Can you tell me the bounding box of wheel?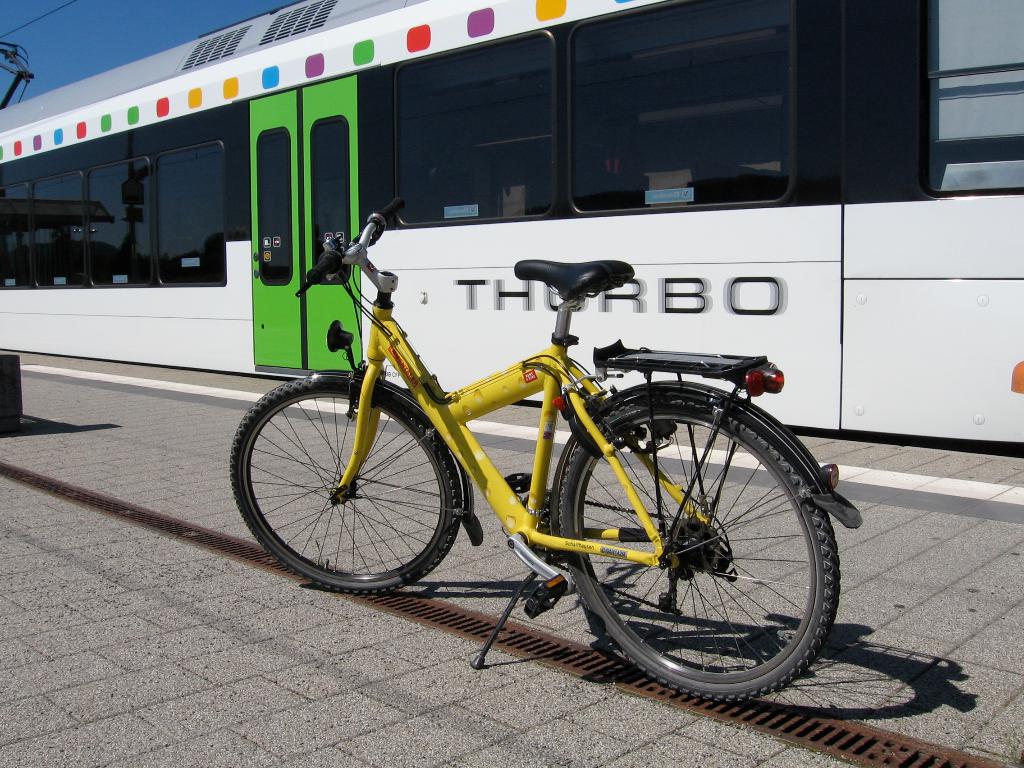
554:396:840:700.
